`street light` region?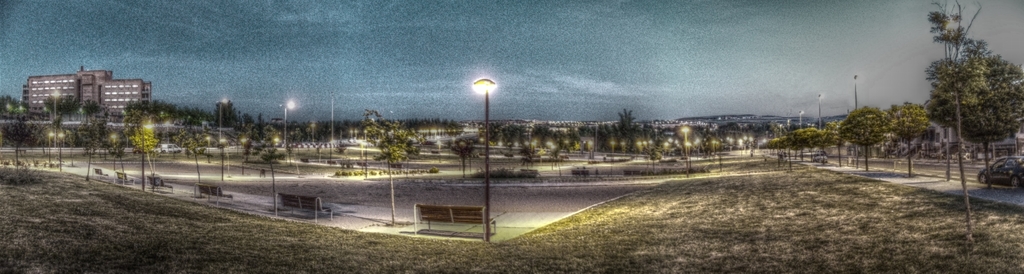
(x1=786, y1=117, x2=790, y2=133)
